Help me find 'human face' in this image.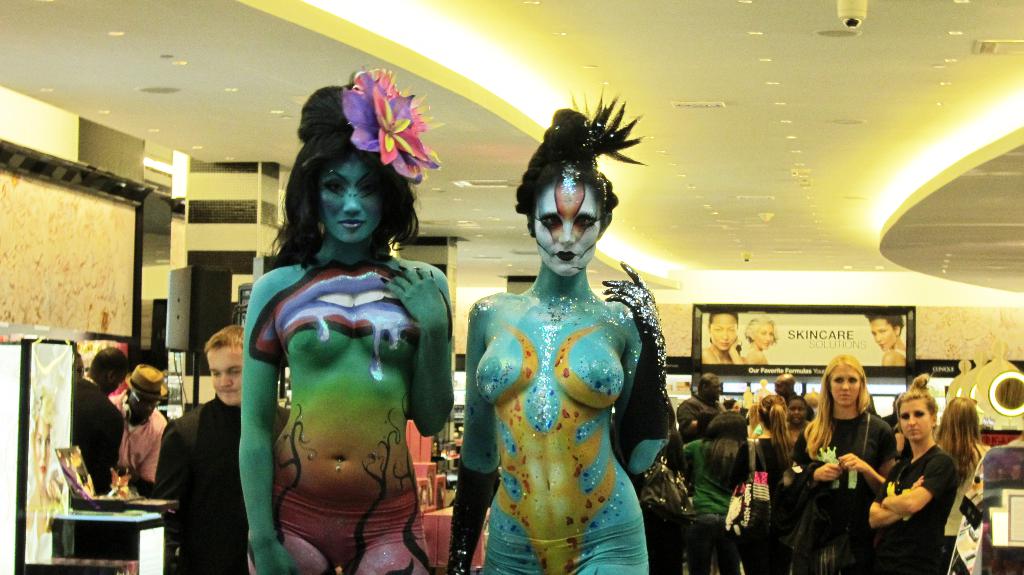
Found it: box(752, 320, 772, 350).
